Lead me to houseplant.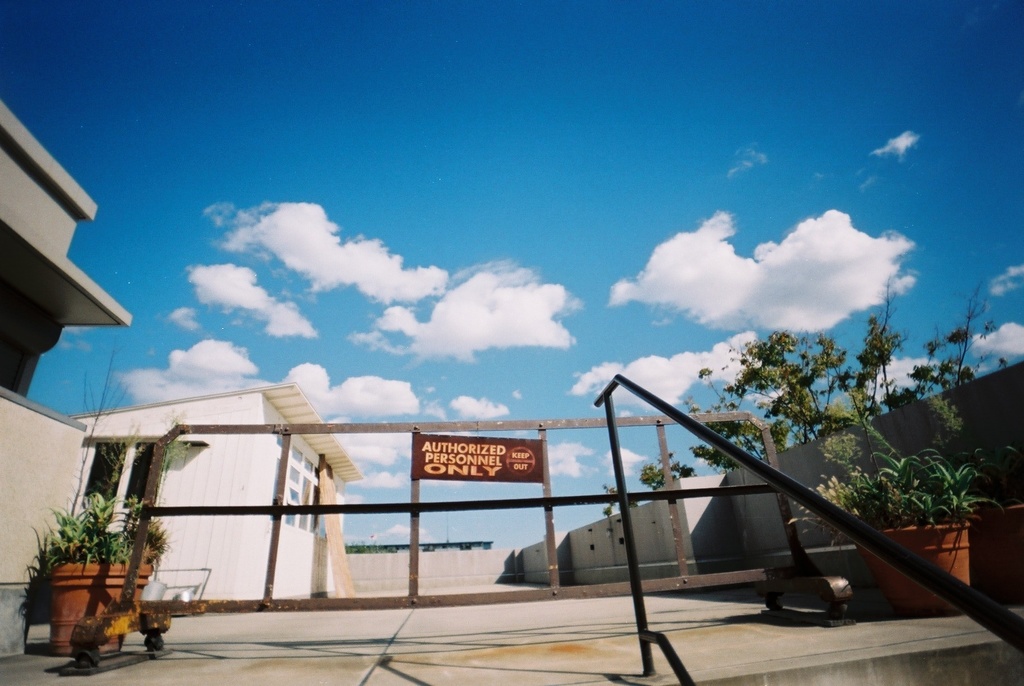
Lead to [left=981, top=438, right=1023, bottom=584].
